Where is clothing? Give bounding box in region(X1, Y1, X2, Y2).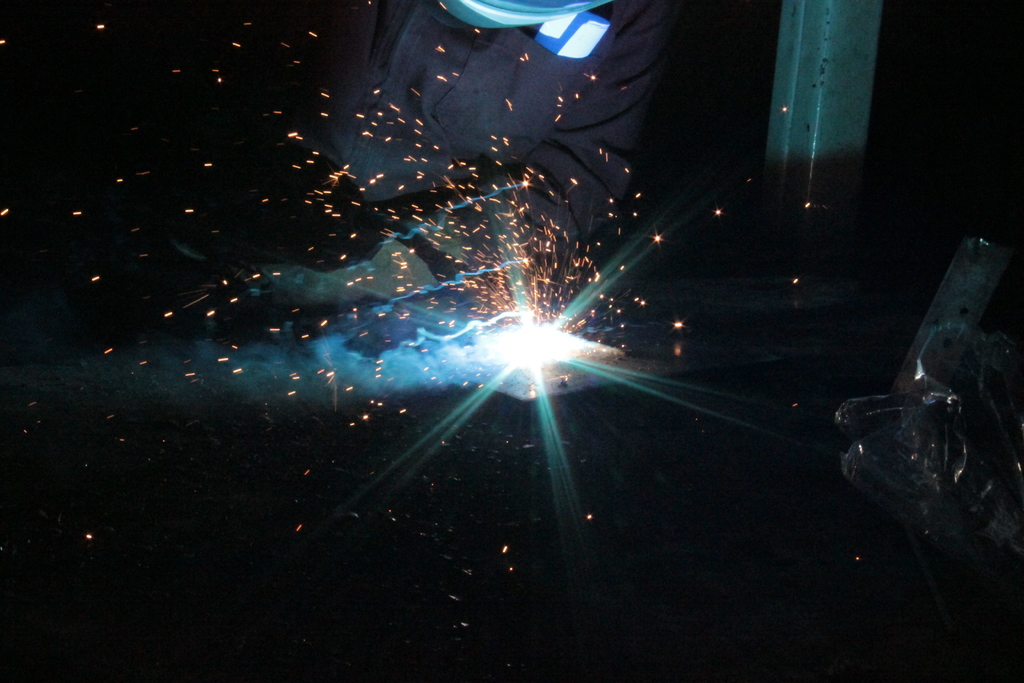
region(266, 0, 682, 290).
